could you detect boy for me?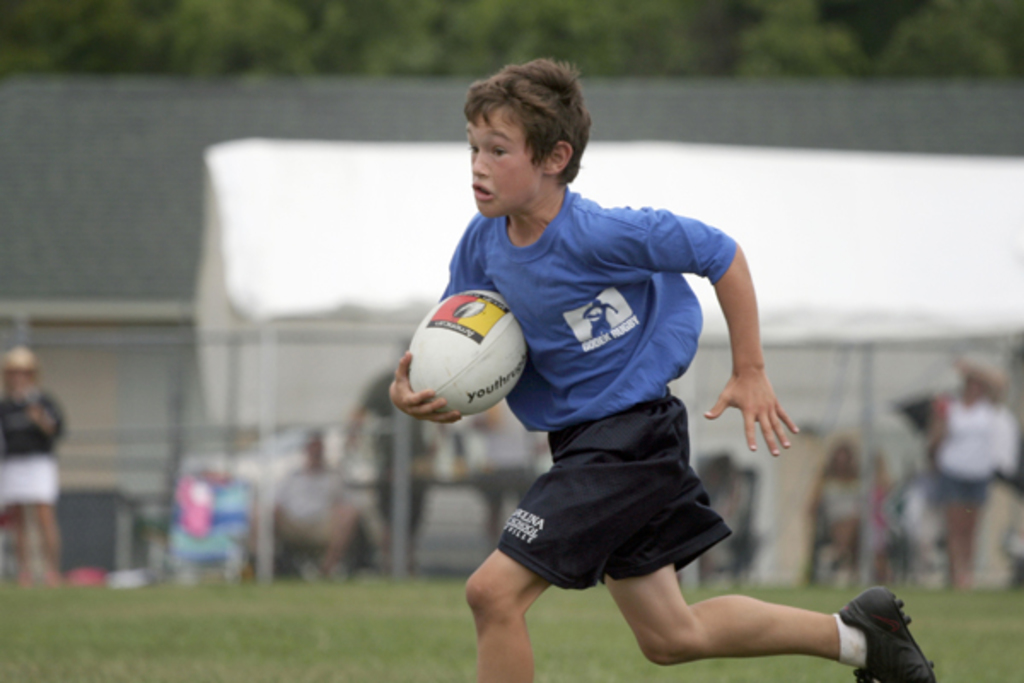
Detection result: bbox=(382, 77, 838, 678).
